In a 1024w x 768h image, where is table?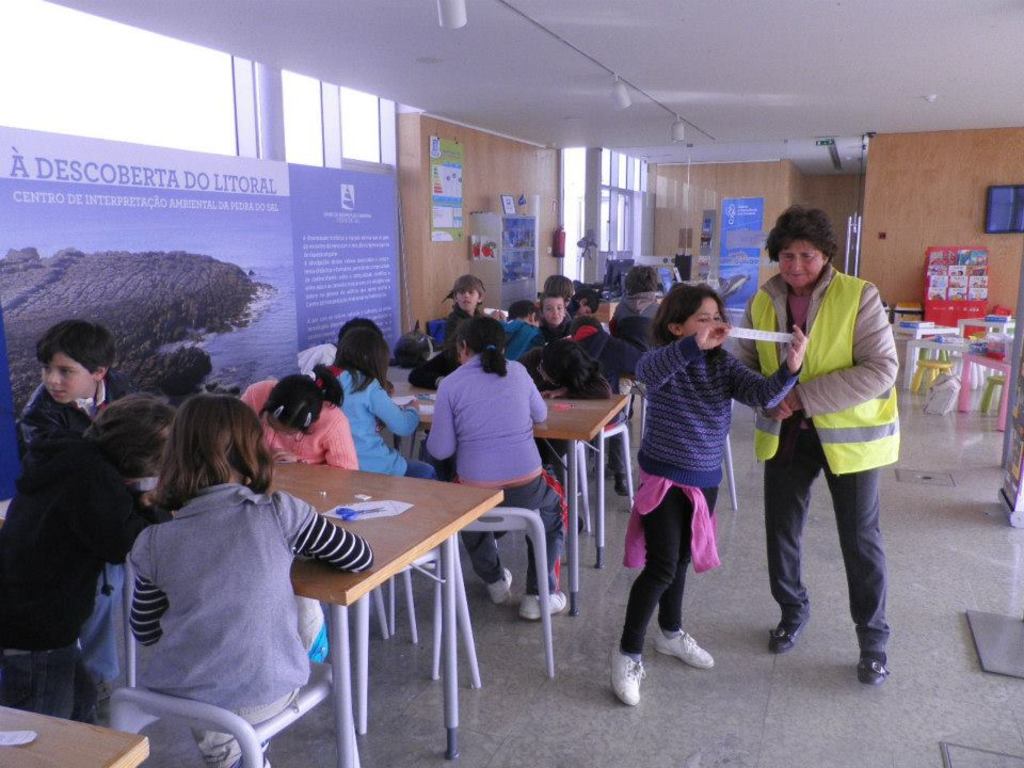
[left=384, top=372, right=630, bottom=618].
